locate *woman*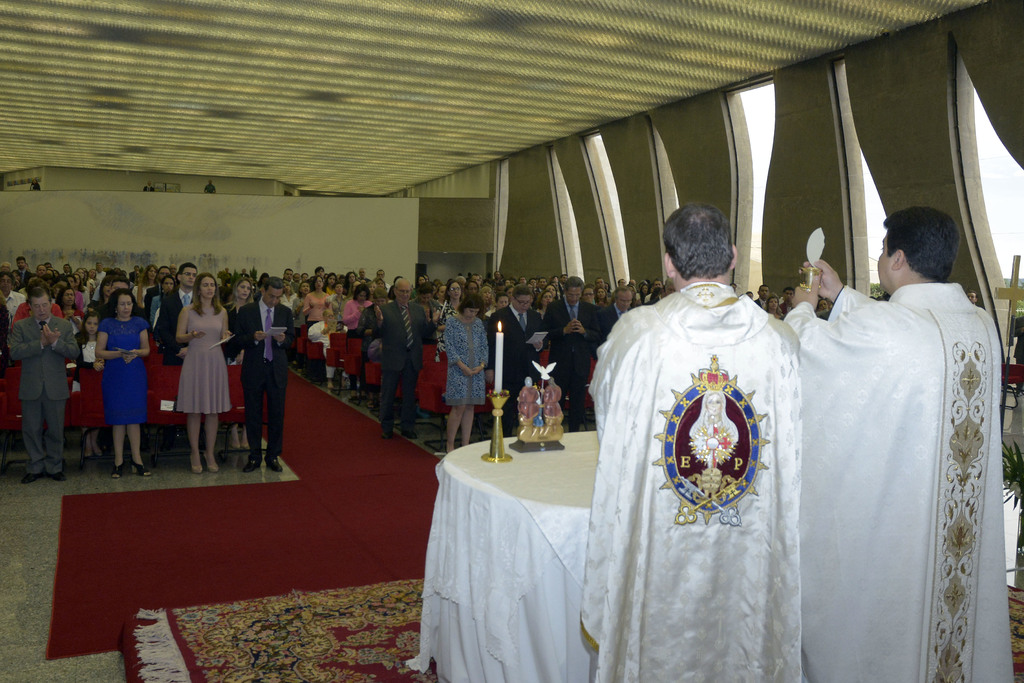
<region>502, 277, 508, 285</region>
